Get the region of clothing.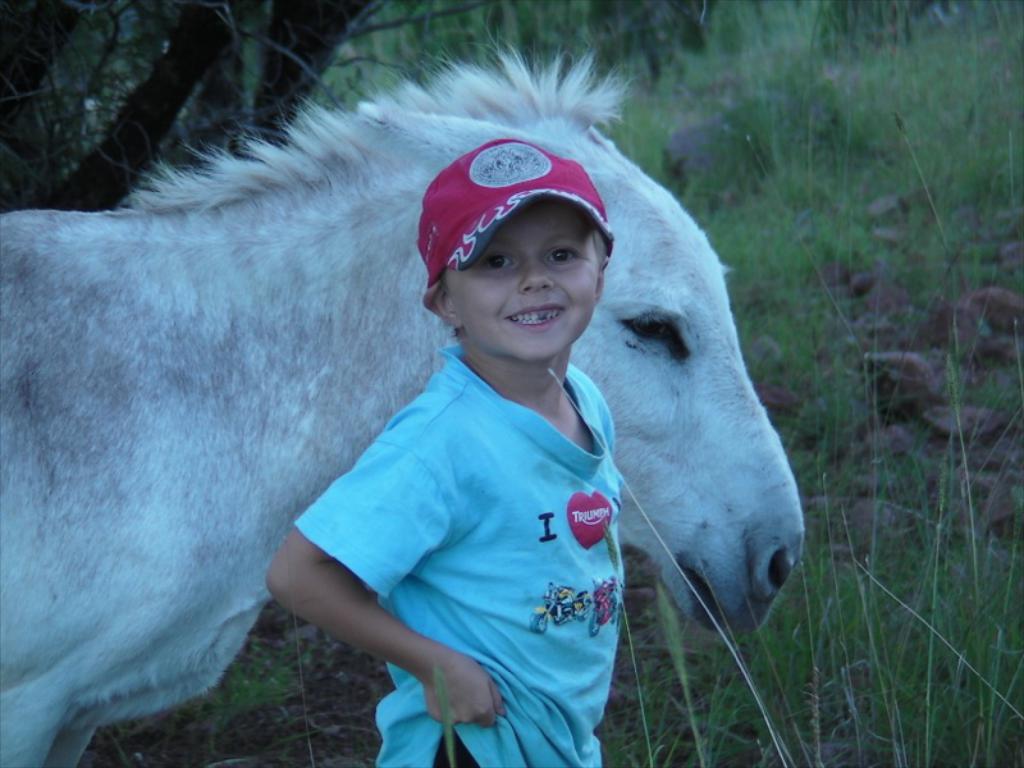
293,344,626,767.
